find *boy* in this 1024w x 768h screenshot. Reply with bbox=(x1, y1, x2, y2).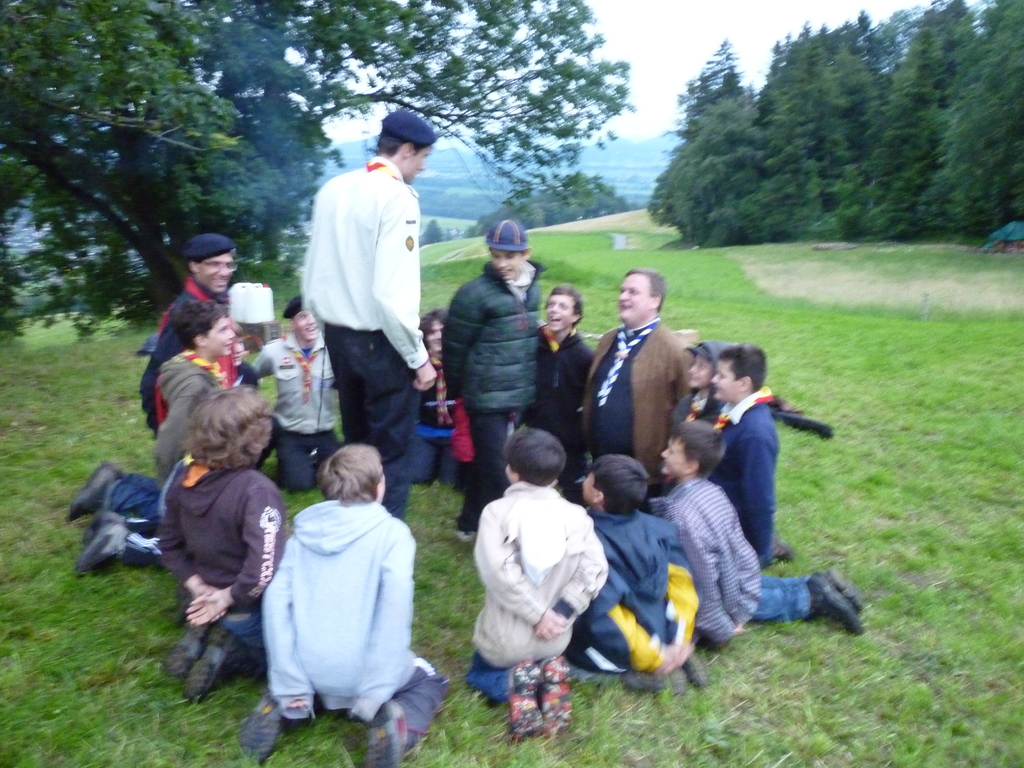
bbox=(467, 422, 610, 742).
